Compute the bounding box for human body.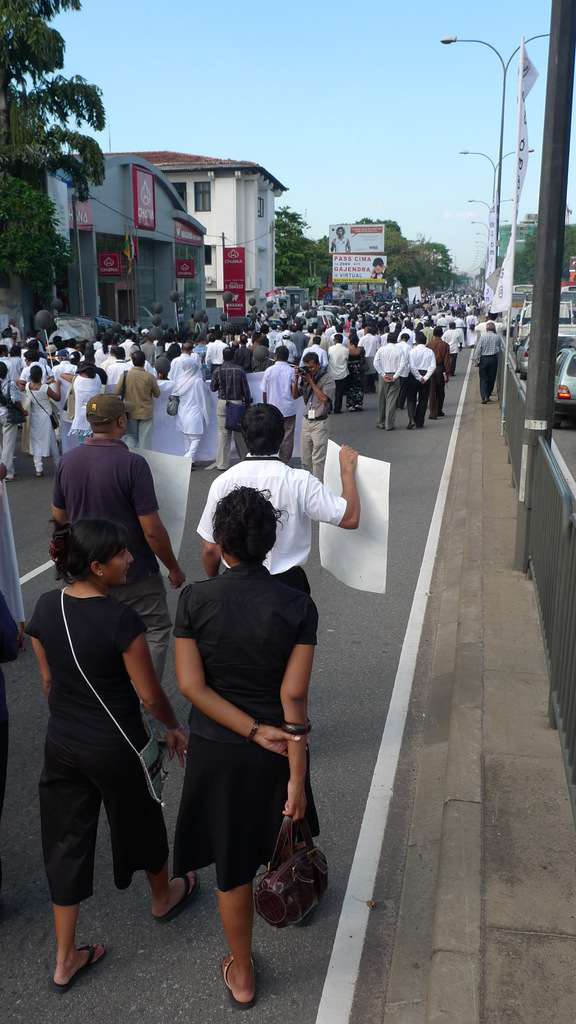
[x1=170, y1=477, x2=319, y2=1006].
